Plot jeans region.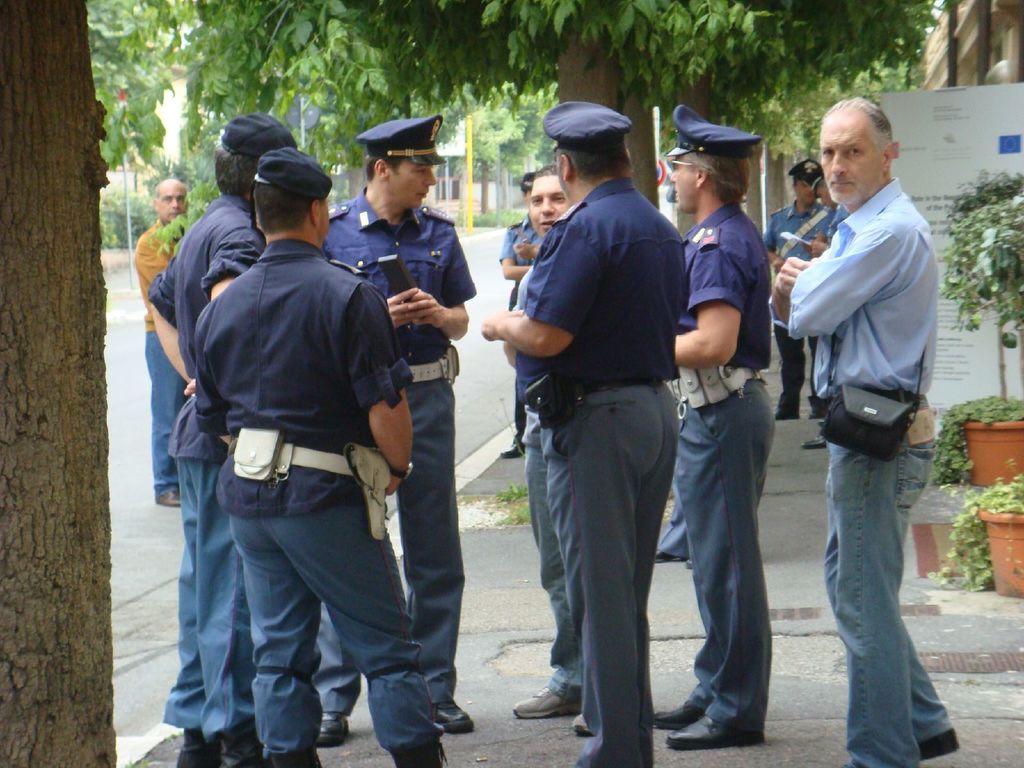
Plotted at 822 385 935 767.
